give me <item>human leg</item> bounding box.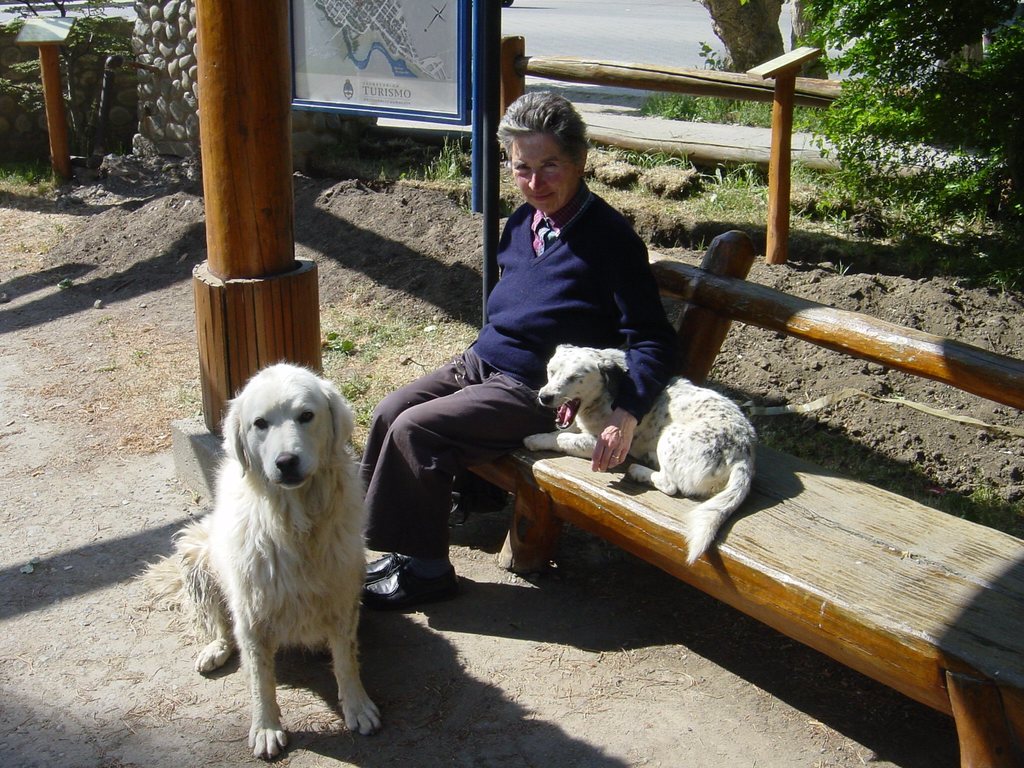
<box>361,336,499,580</box>.
